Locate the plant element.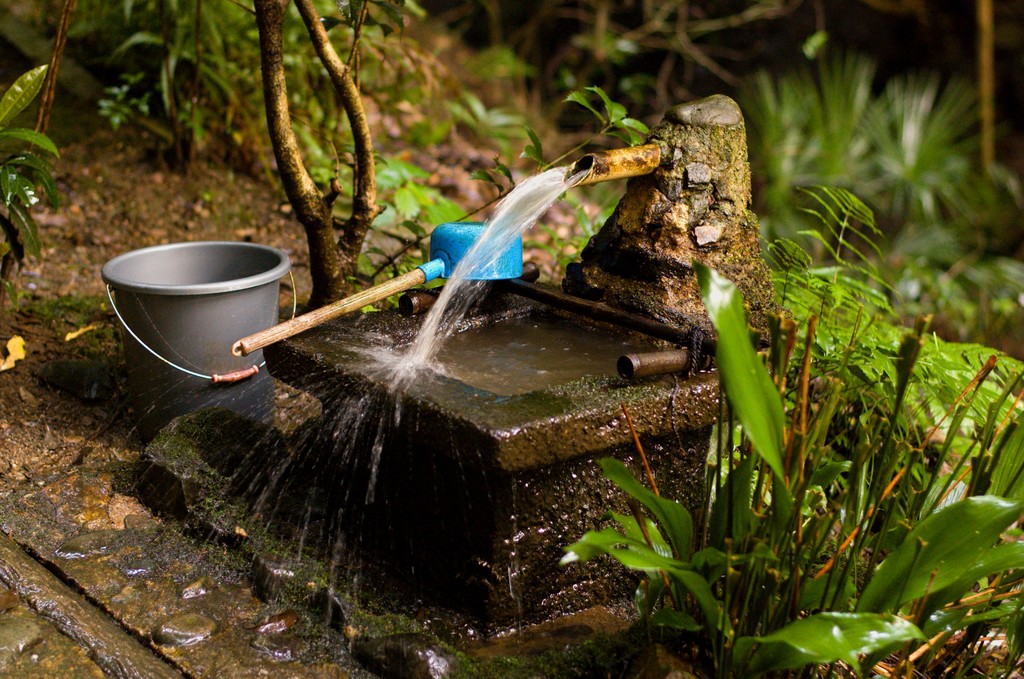
Element bbox: locate(732, 49, 1008, 249).
